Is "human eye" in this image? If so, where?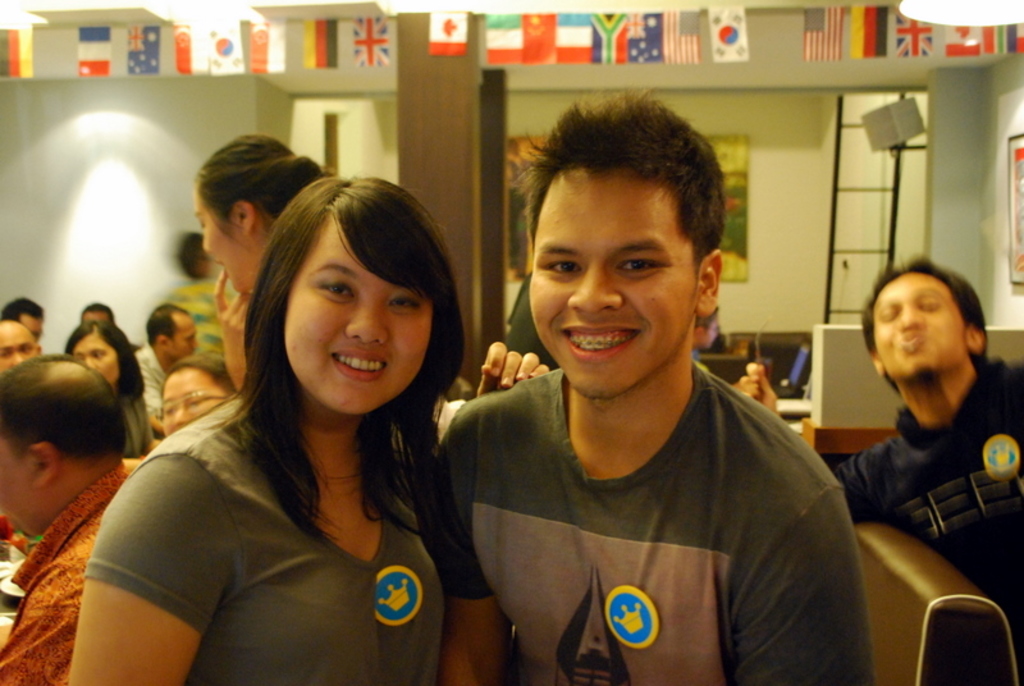
Yes, at {"left": 873, "top": 301, "right": 899, "bottom": 324}.
